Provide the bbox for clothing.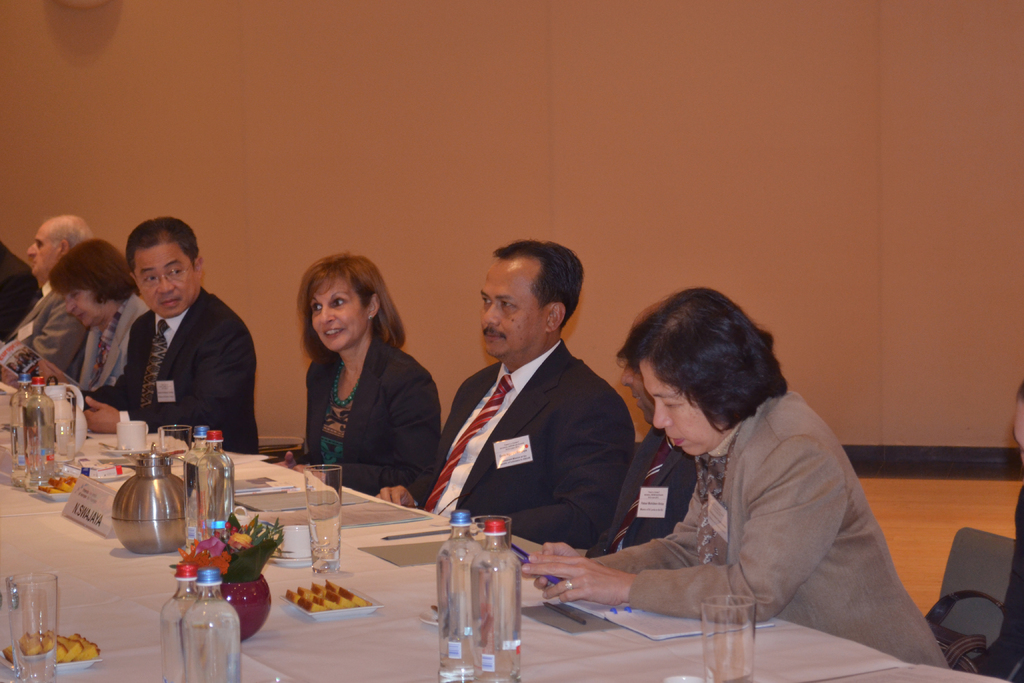
[left=577, top=326, right=925, bottom=664].
